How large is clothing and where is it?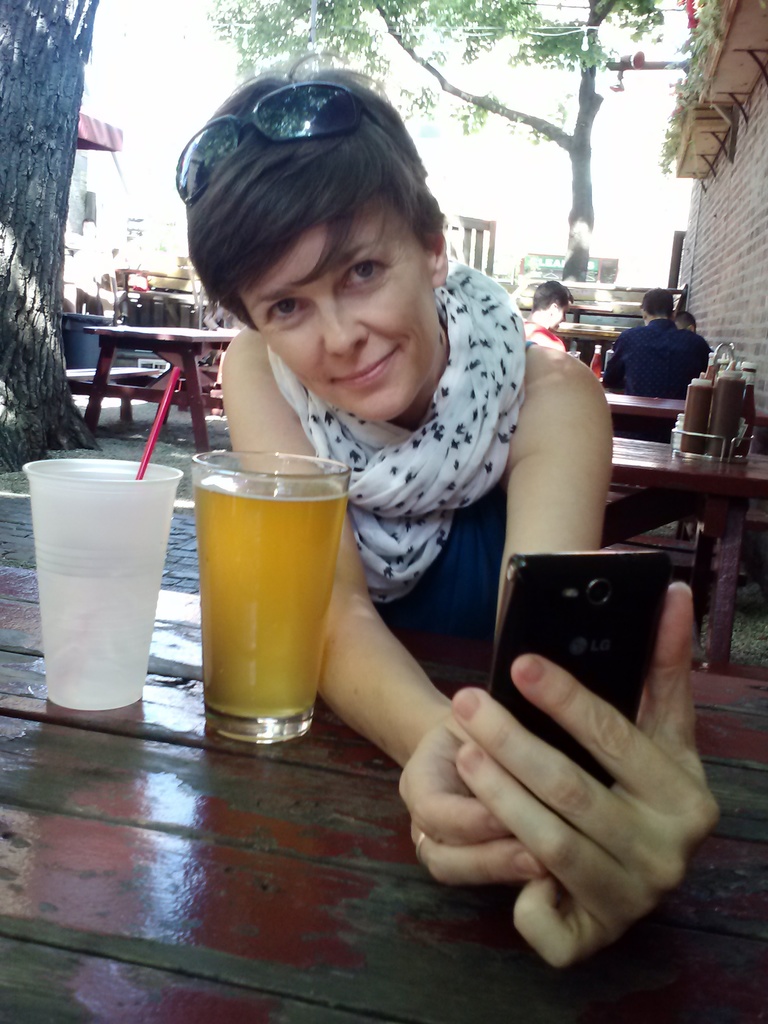
Bounding box: box(608, 320, 709, 399).
